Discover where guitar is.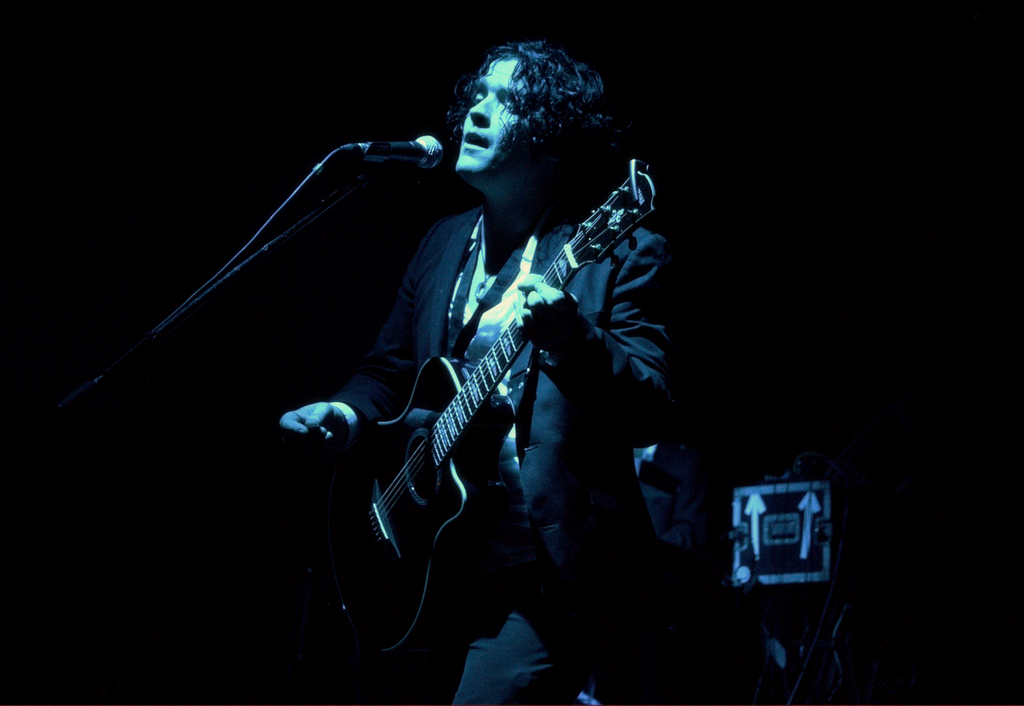
Discovered at (x1=316, y1=172, x2=643, y2=639).
